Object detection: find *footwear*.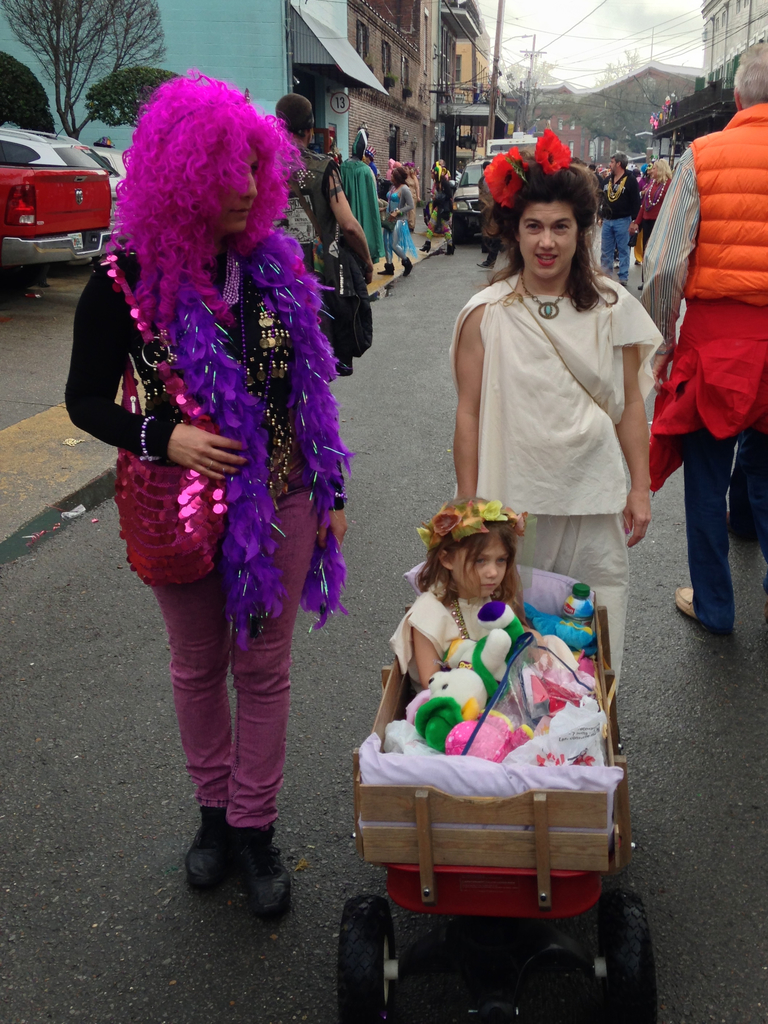
443/243/453/257.
